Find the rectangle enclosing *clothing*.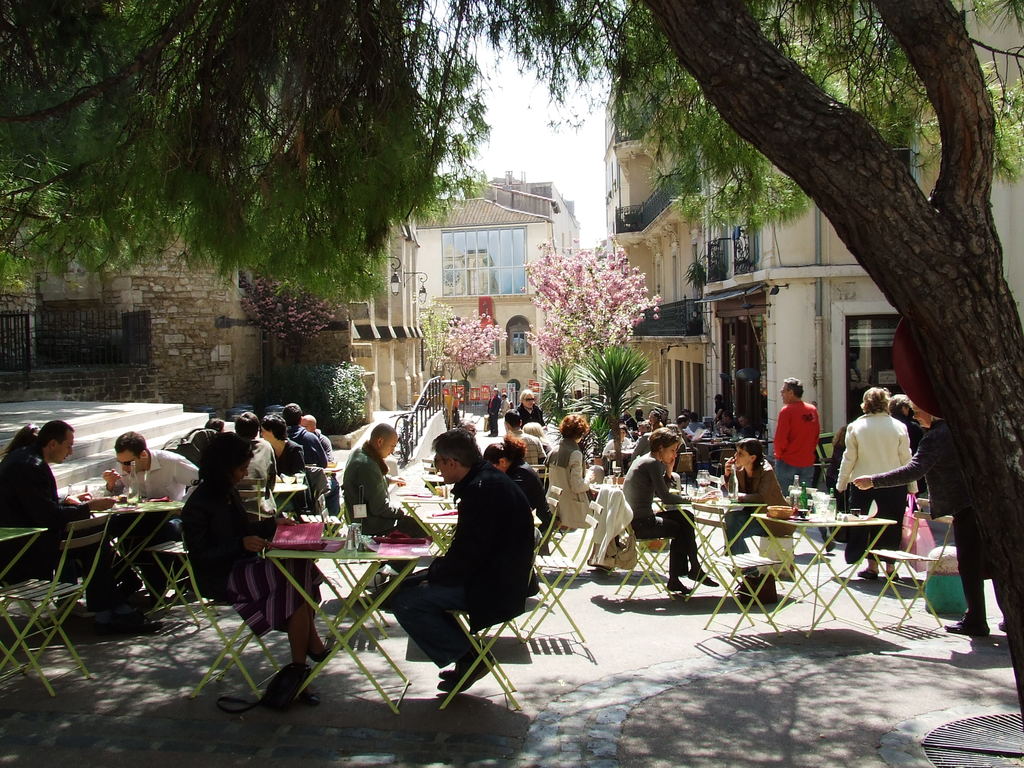
(280, 419, 341, 518).
